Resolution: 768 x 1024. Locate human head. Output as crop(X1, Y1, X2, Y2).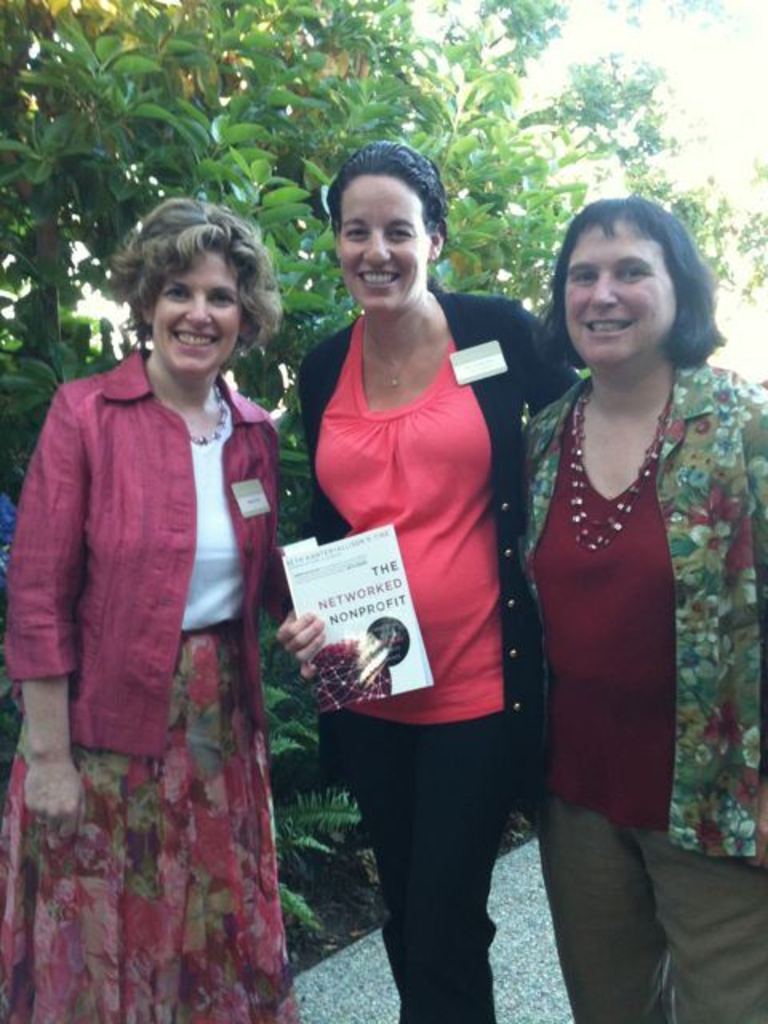
crop(547, 195, 720, 370).
